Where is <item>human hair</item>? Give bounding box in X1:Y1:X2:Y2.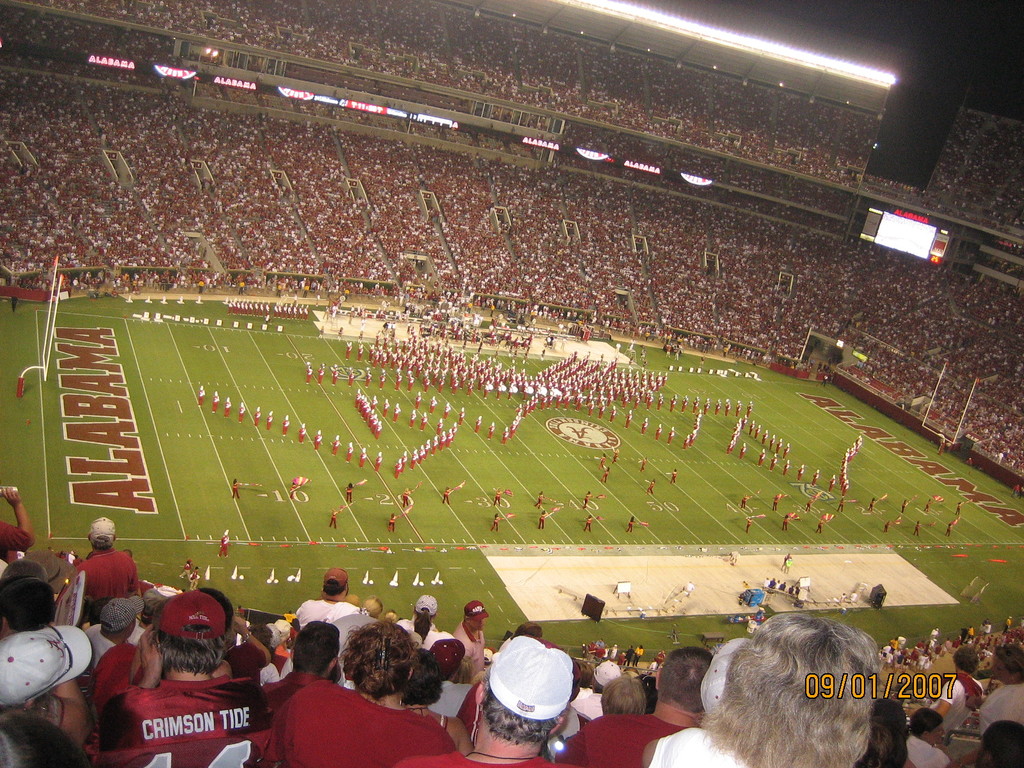
86:535:115:550.
